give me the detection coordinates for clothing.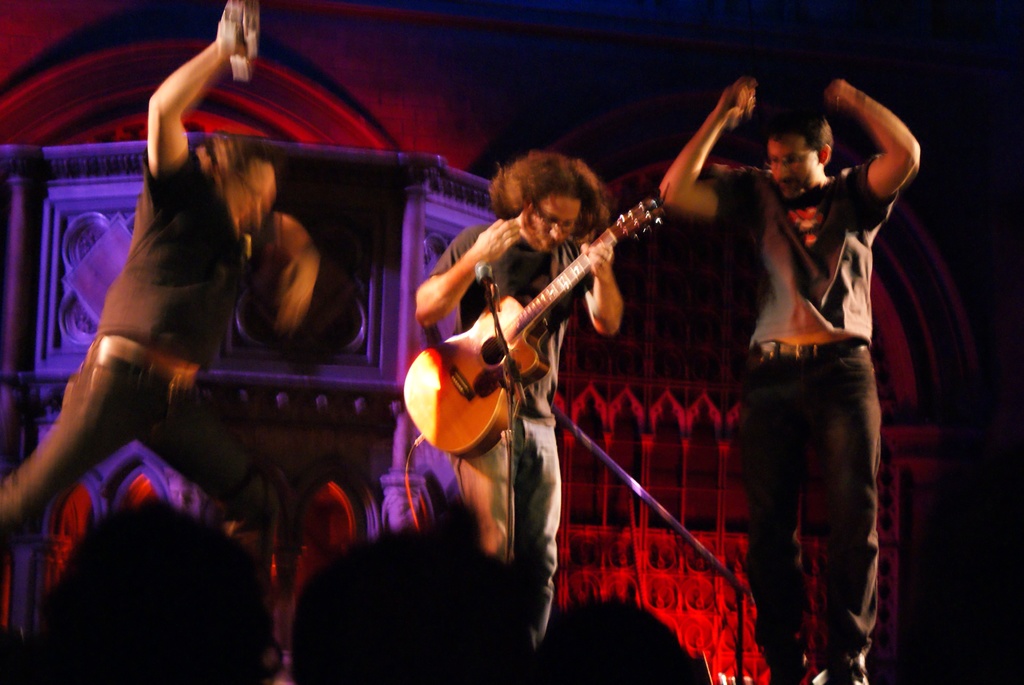
(left=428, top=220, right=593, bottom=647).
